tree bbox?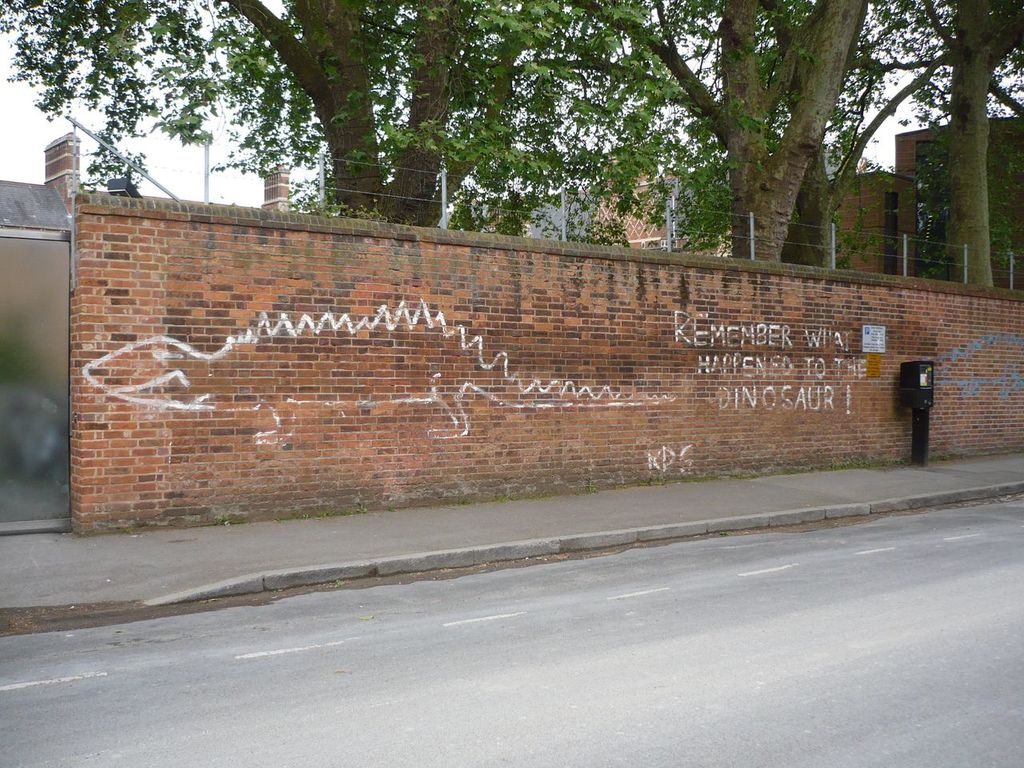
(x1=0, y1=0, x2=557, y2=229)
